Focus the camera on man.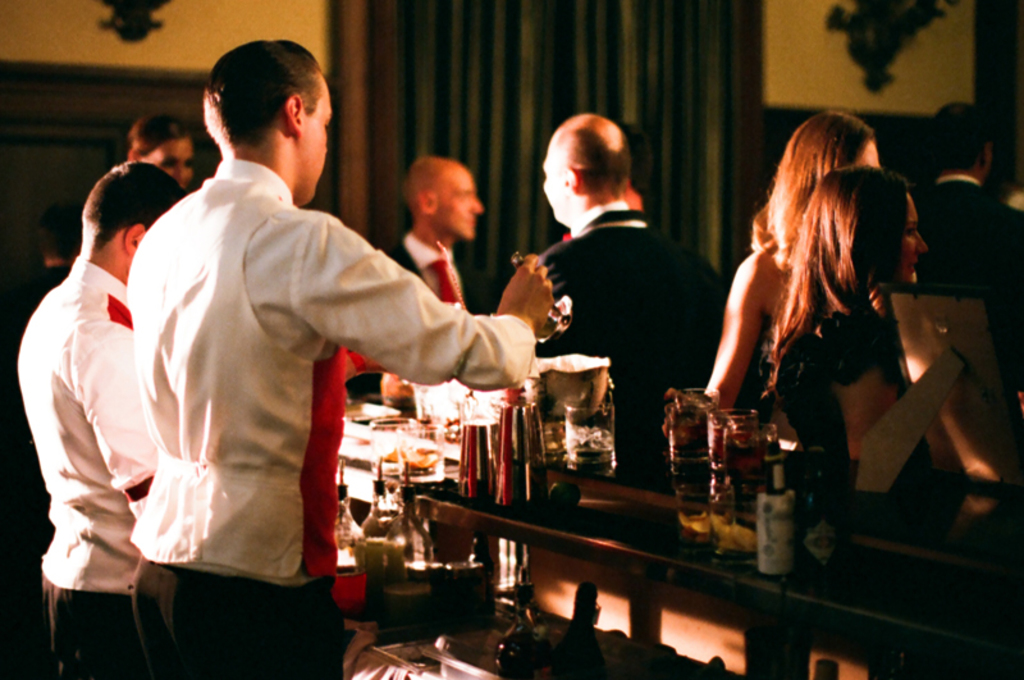
Focus region: <box>385,149,486,318</box>.
